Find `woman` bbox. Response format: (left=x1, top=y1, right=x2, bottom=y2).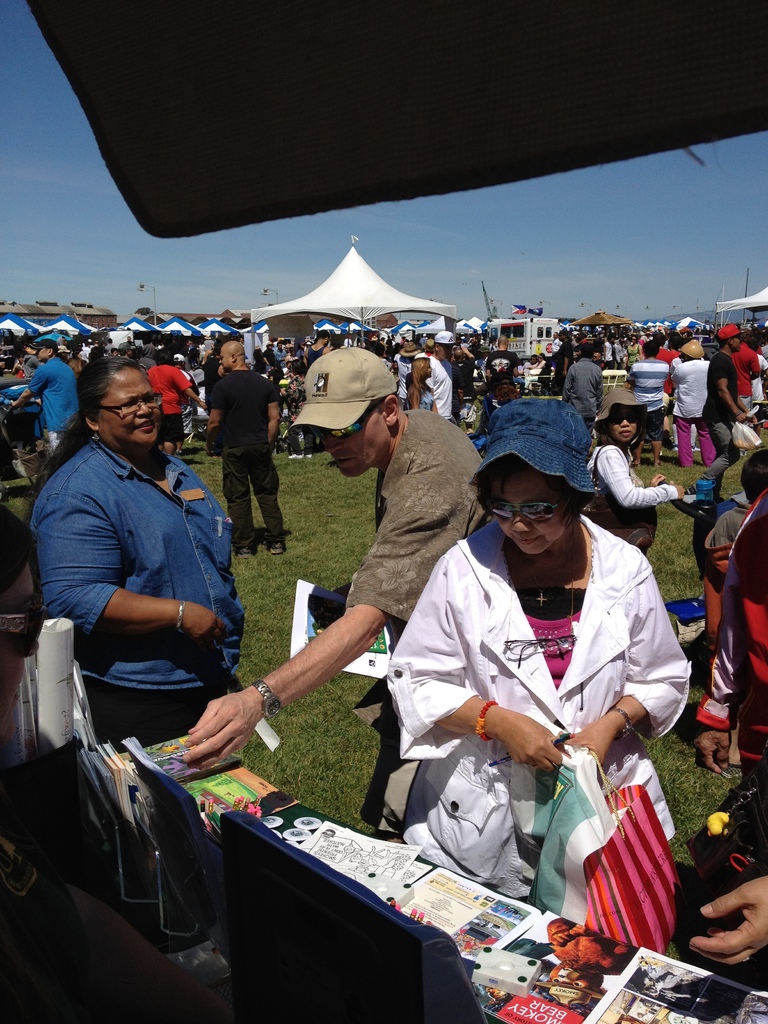
(left=28, top=362, right=253, bottom=761).
